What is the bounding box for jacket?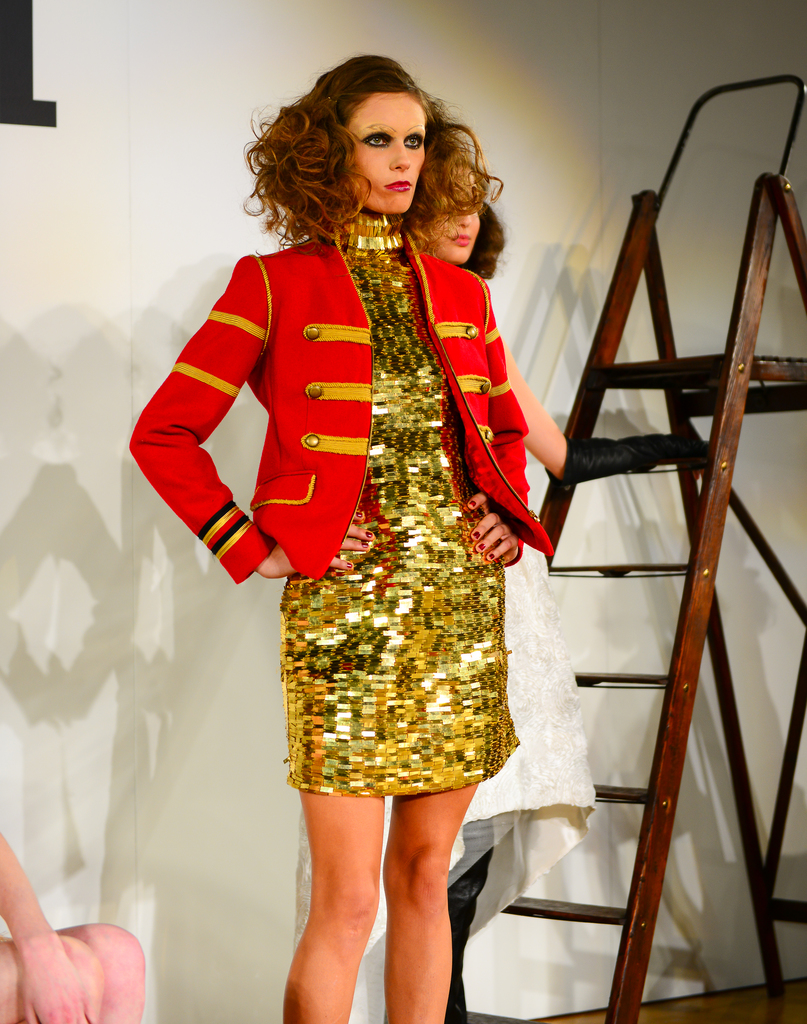
x1=127 y1=234 x2=553 y2=579.
